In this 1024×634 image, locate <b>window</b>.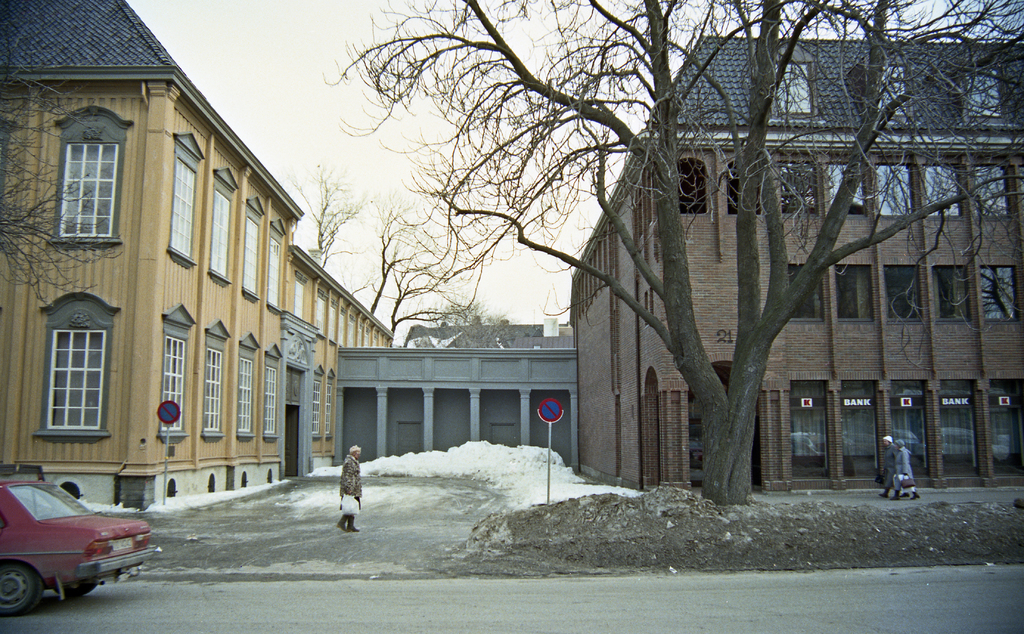
Bounding box: bbox(929, 265, 977, 335).
